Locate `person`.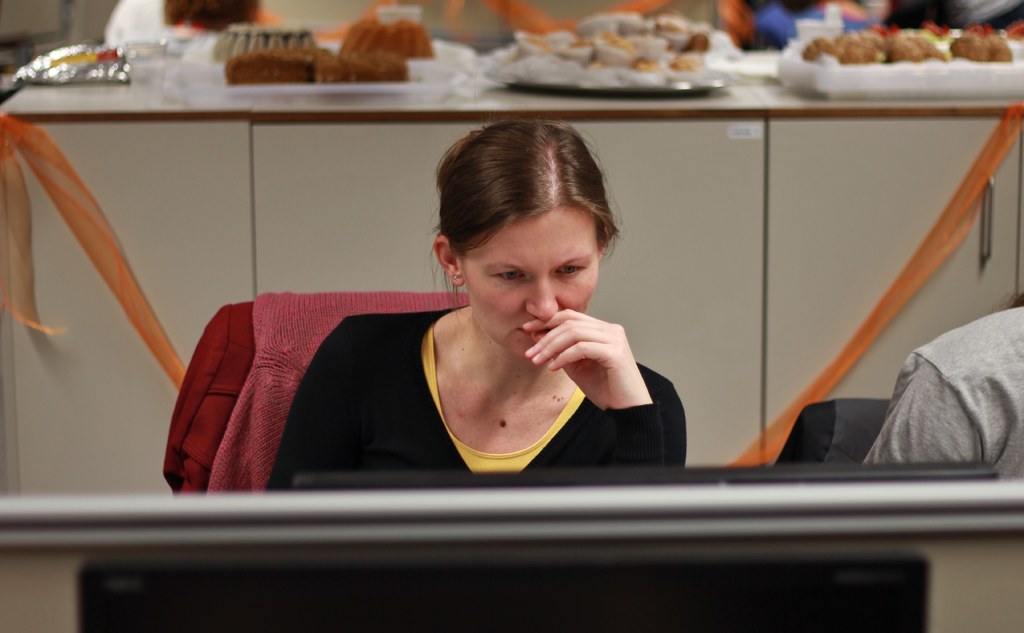
Bounding box: box=[861, 304, 1023, 469].
